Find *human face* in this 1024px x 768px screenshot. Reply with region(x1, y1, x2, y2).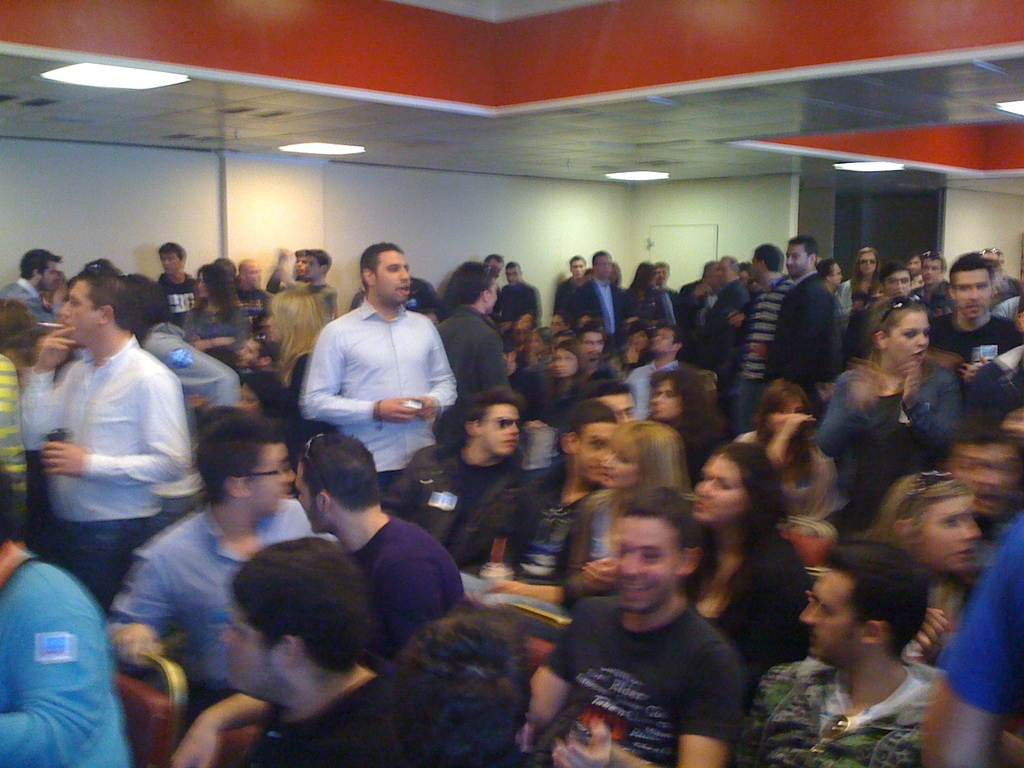
region(296, 463, 324, 534).
